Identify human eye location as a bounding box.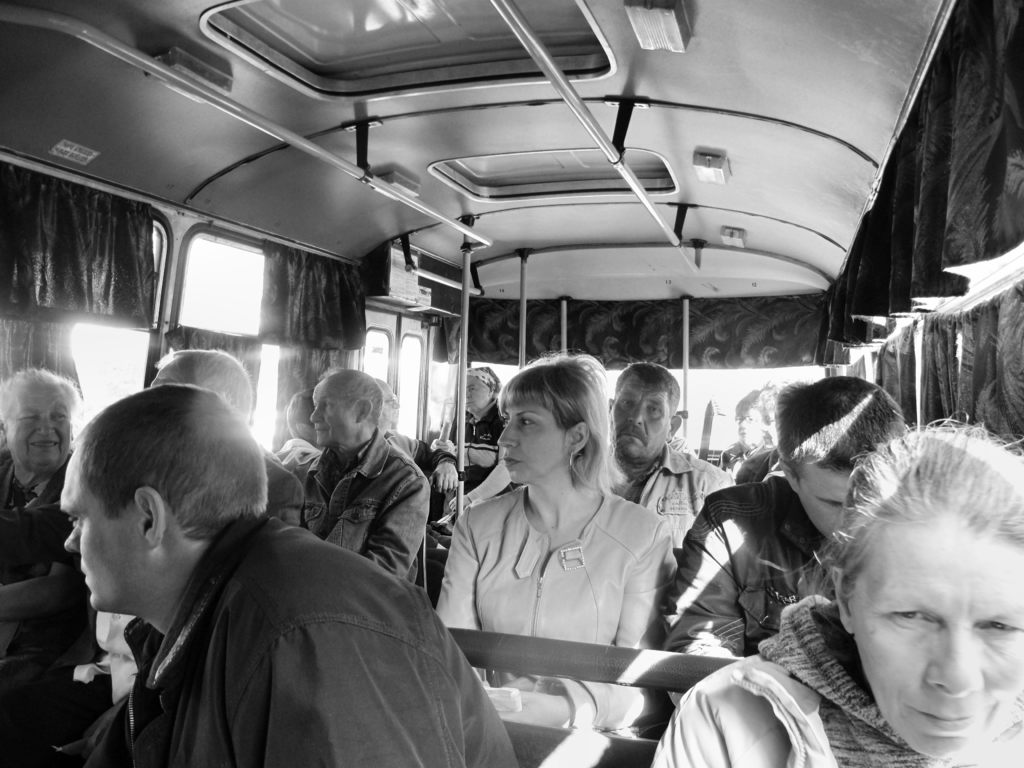
467,385,479,396.
